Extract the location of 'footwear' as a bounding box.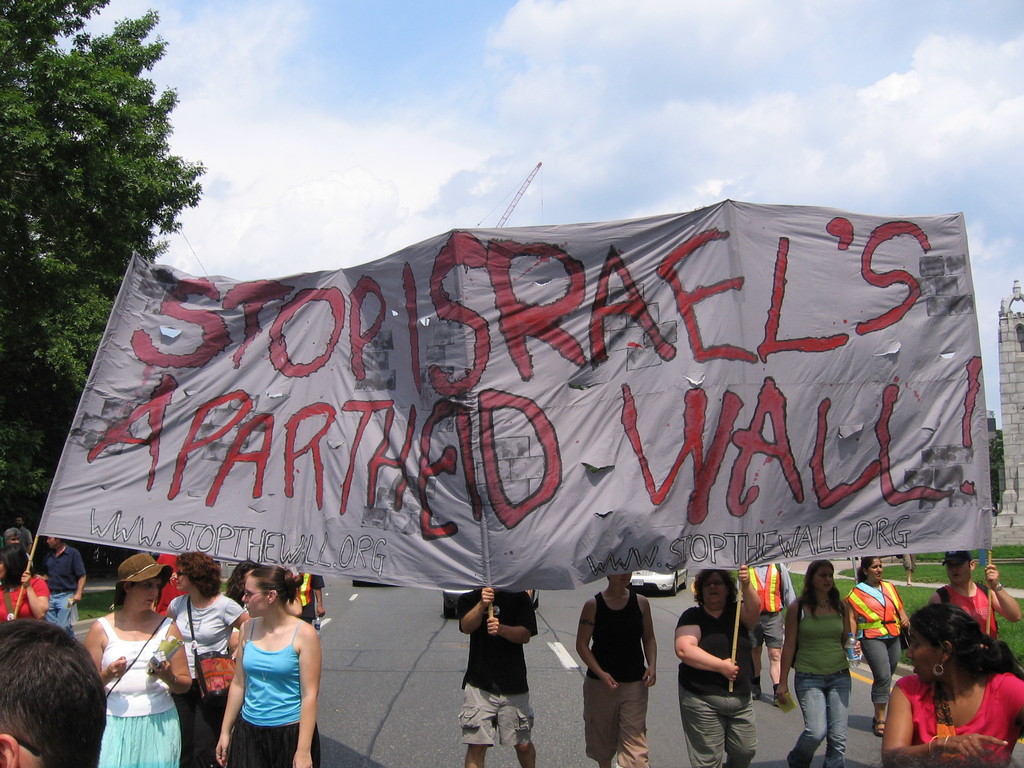
region(748, 671, 766, 707).
